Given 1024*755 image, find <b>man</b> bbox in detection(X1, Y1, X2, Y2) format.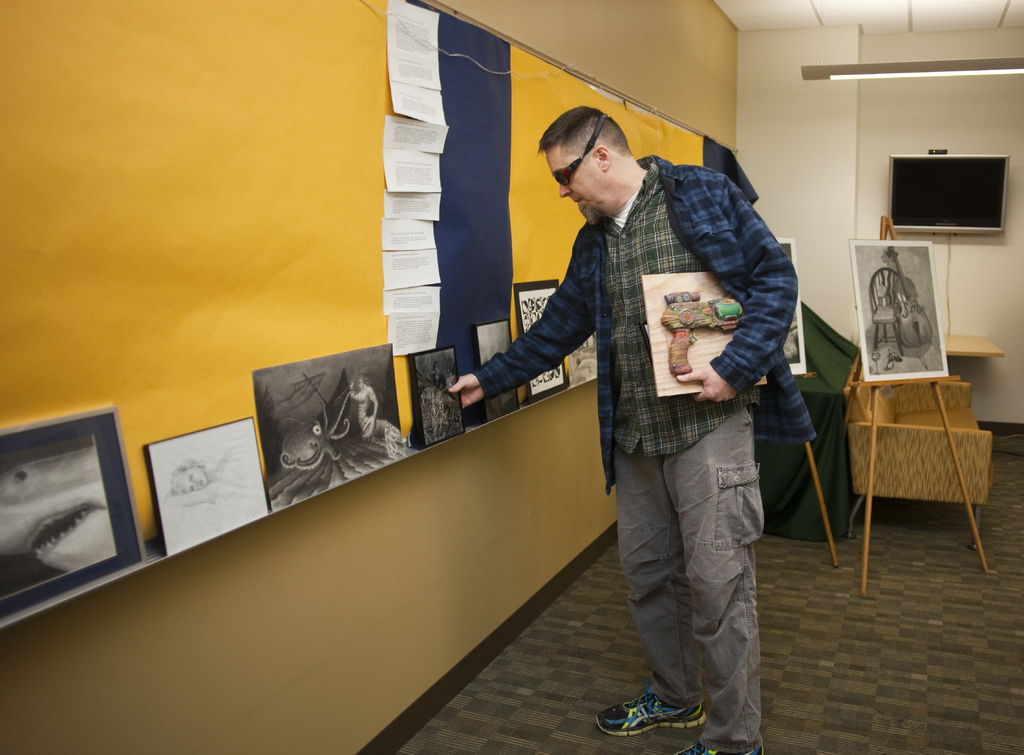
detection(445, 107, 800, 754).
